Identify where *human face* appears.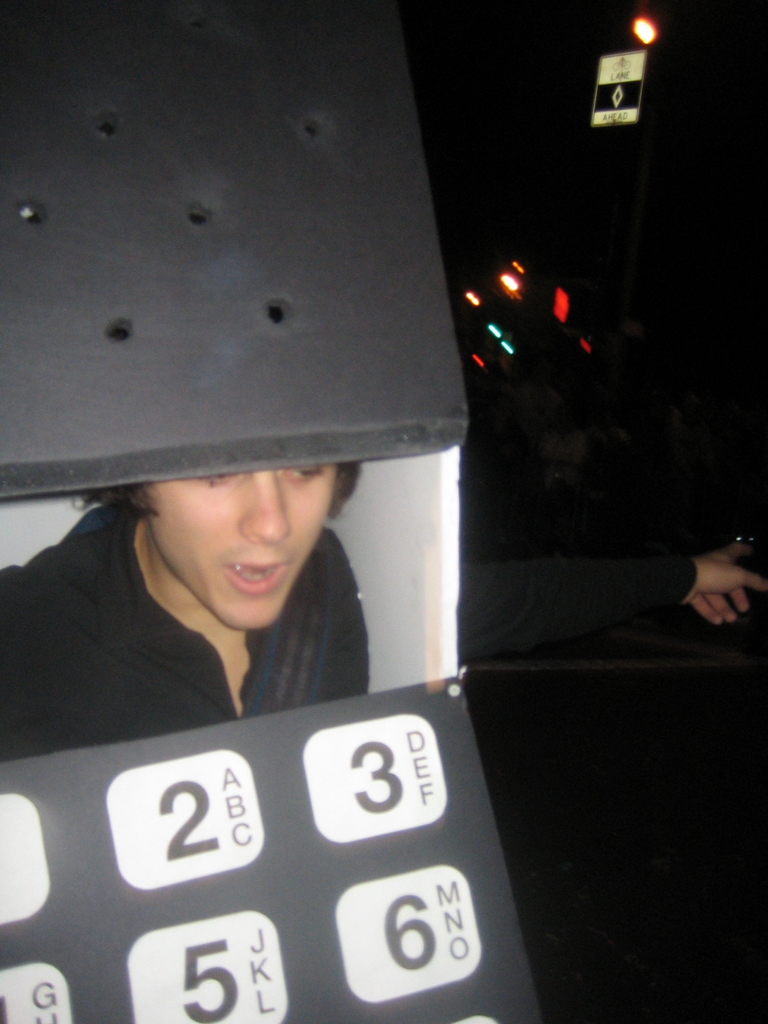
Appears at 136,471,339,637.
